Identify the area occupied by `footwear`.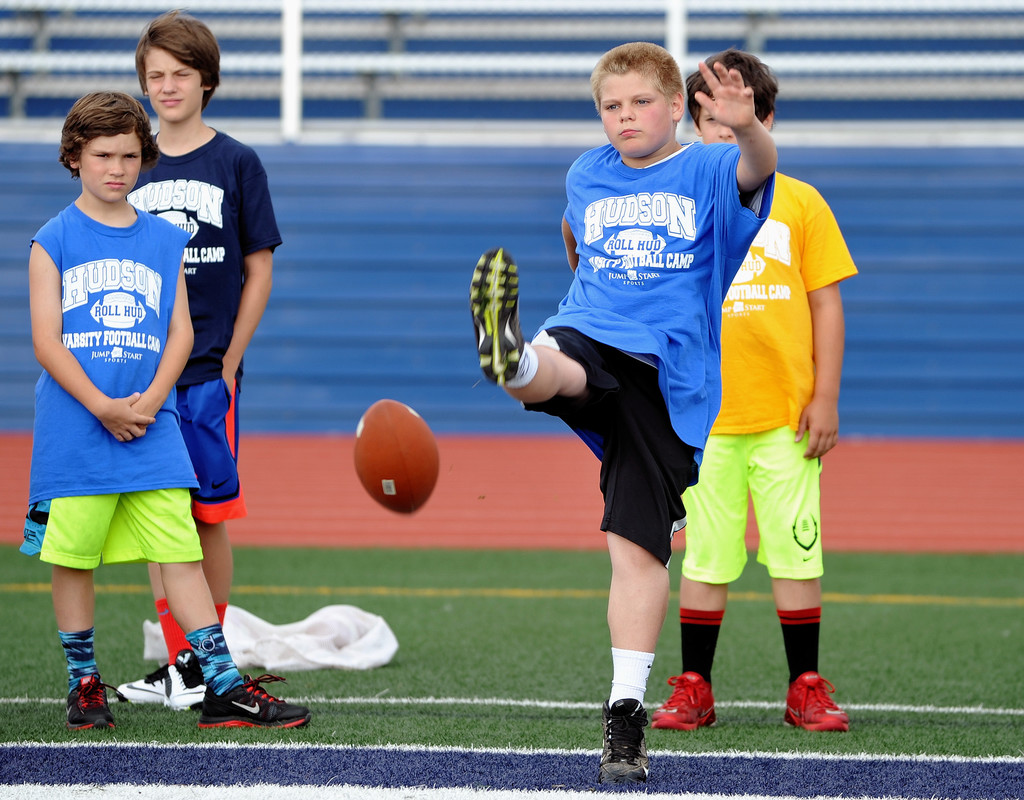
Area: {"x1": 199, "y1": 671, "x2": 313, "y2": 732}.
